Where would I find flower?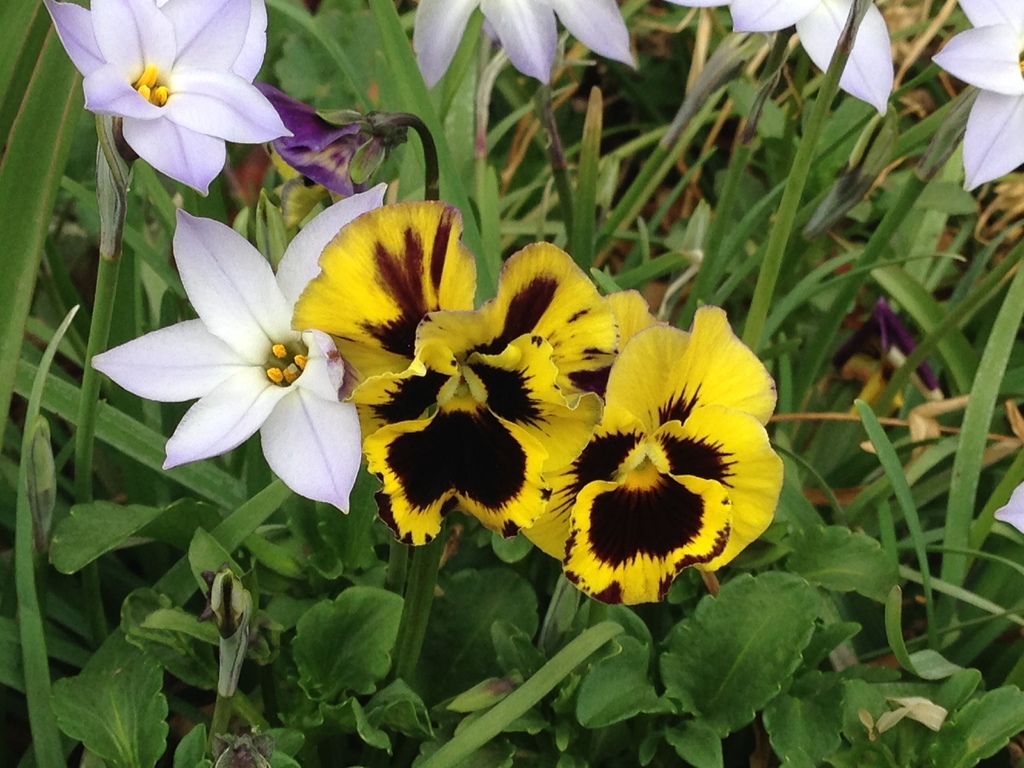
At 928, 0, 1023, 192.
